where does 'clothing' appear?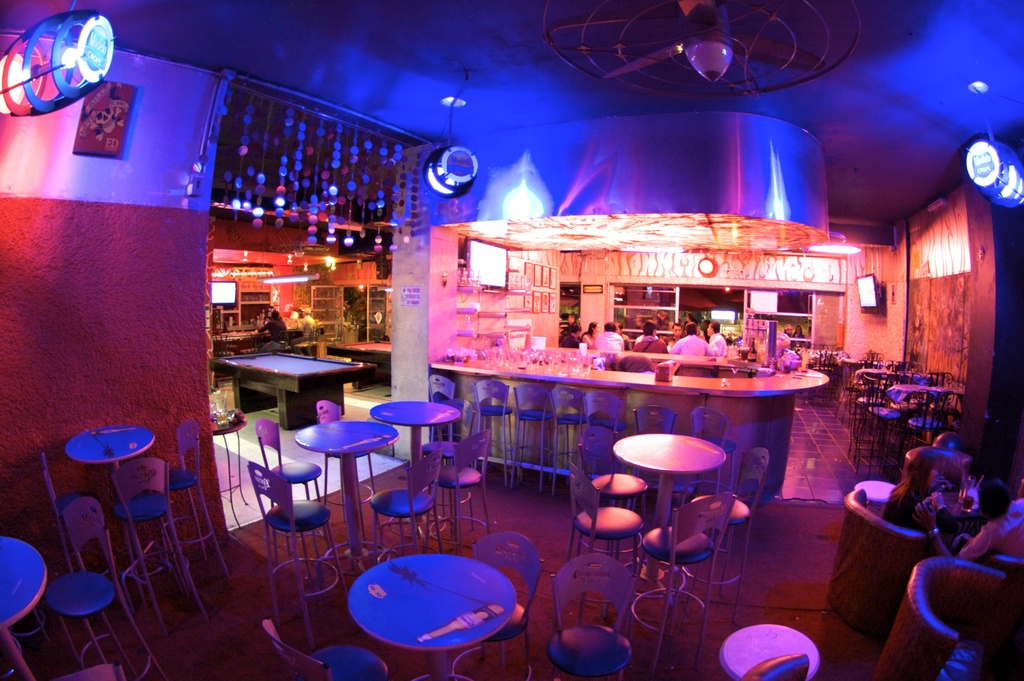
Appears at bbox=(580, 335, 598, 350).
